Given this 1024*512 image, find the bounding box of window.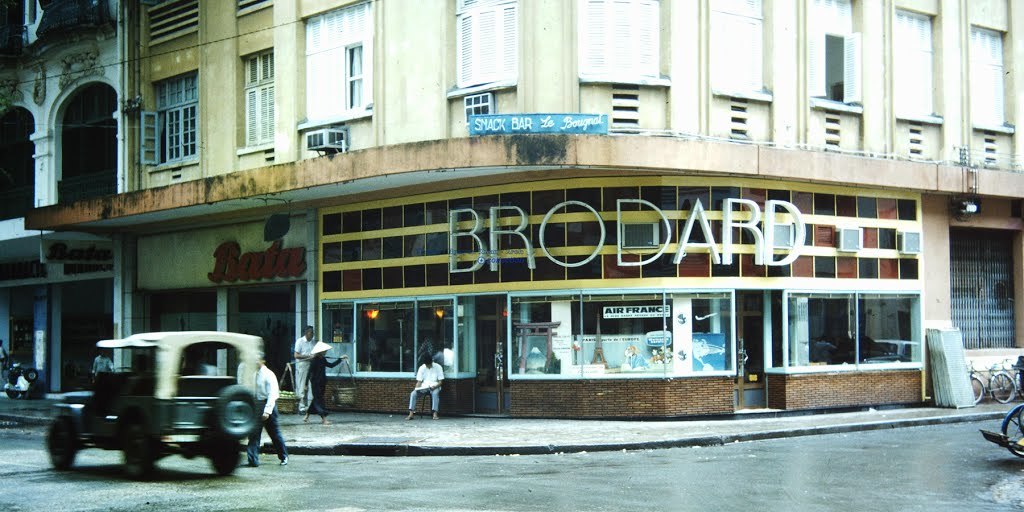
pyautogui.locateOnScreen(732, 100, 751, 136).
